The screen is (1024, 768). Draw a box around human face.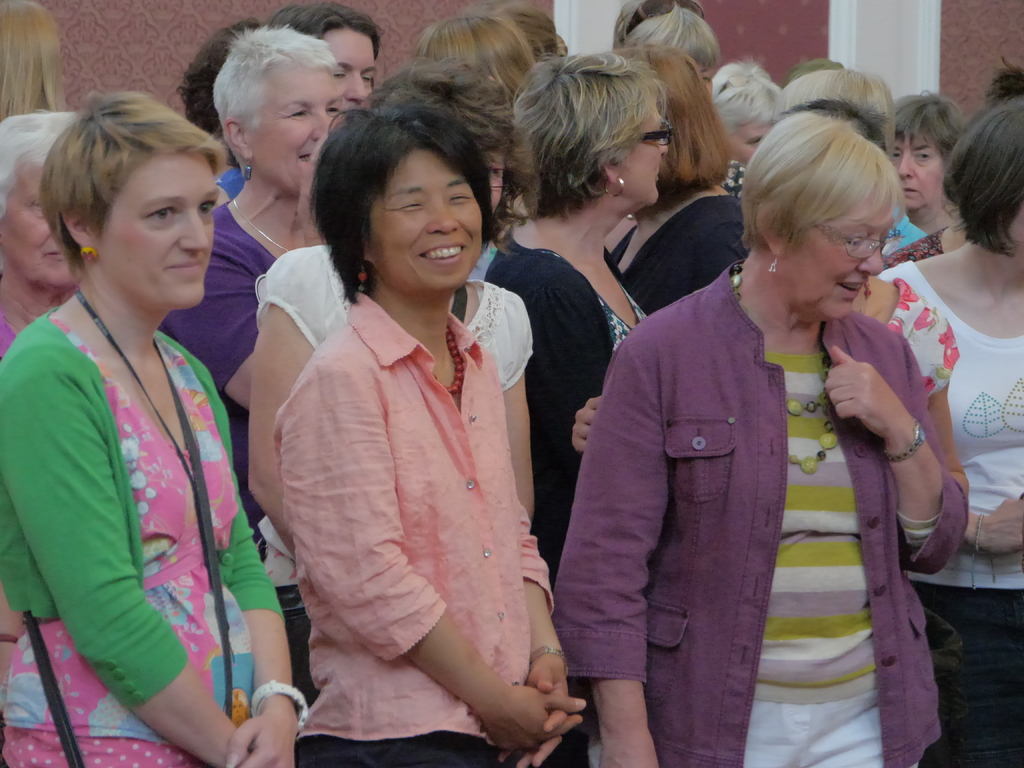
BBox(97, 148, 222, 305).
